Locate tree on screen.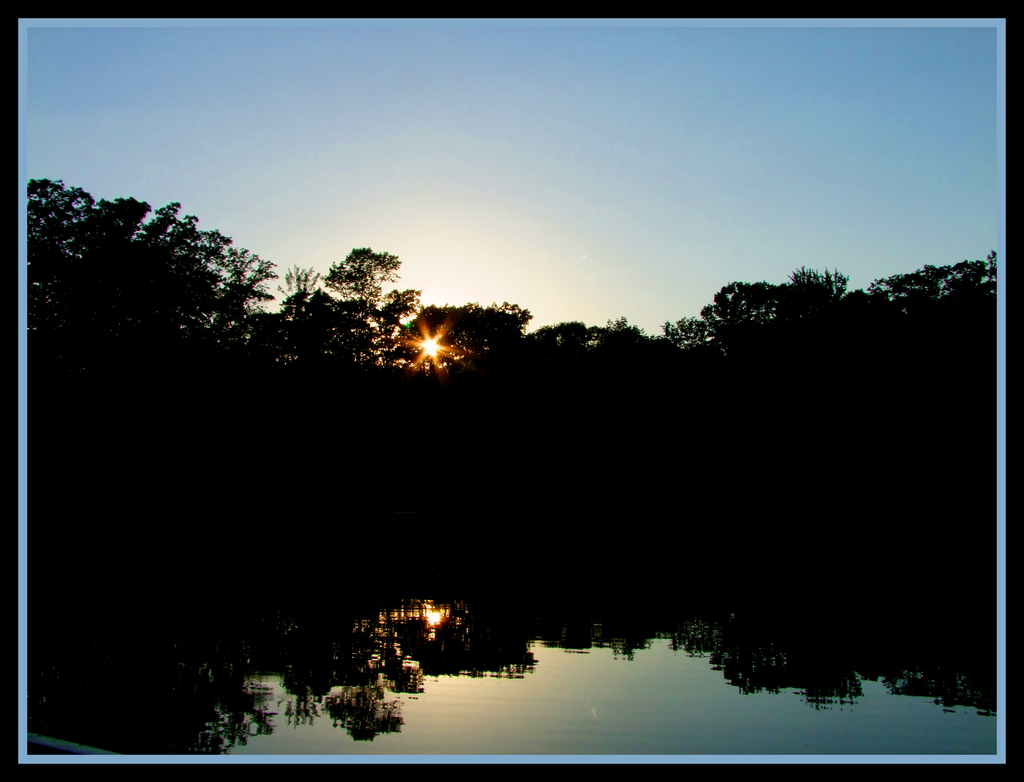
On screen at rect(401, 298, 537, 373).
